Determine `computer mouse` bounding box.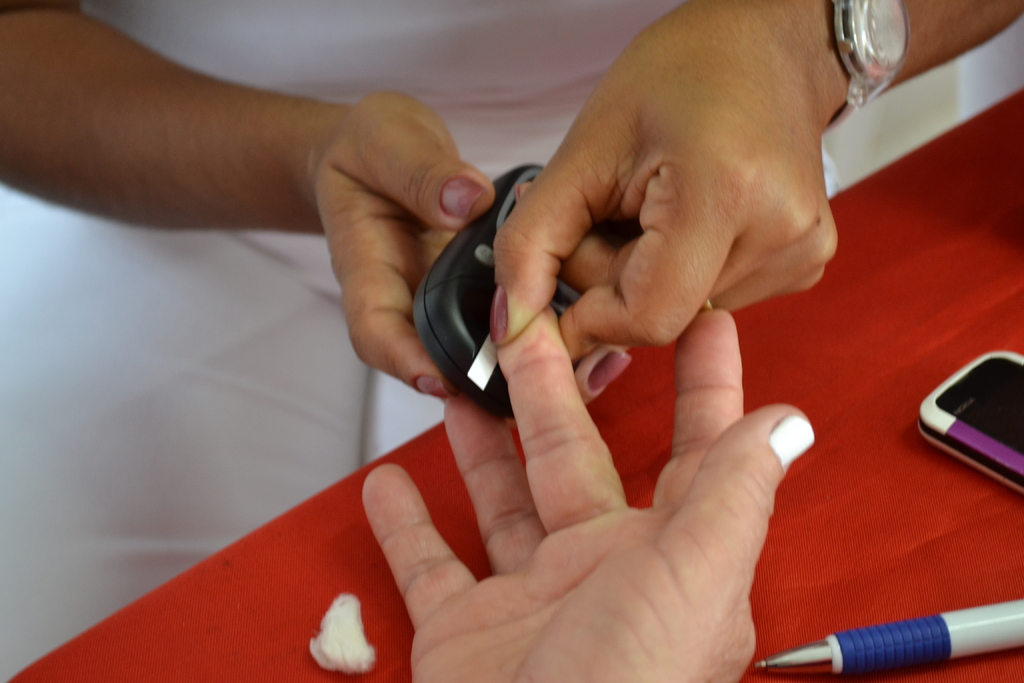
Determined: select_region(414, 158, 602, 422).
